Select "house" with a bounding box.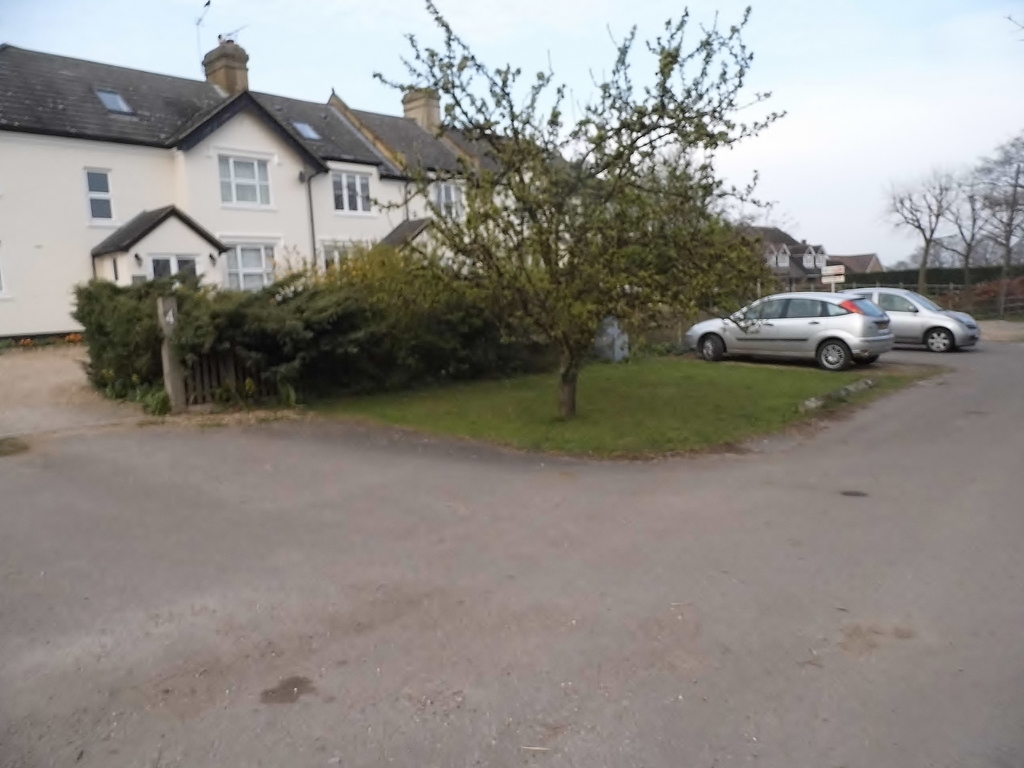
[737,227,884,278].
